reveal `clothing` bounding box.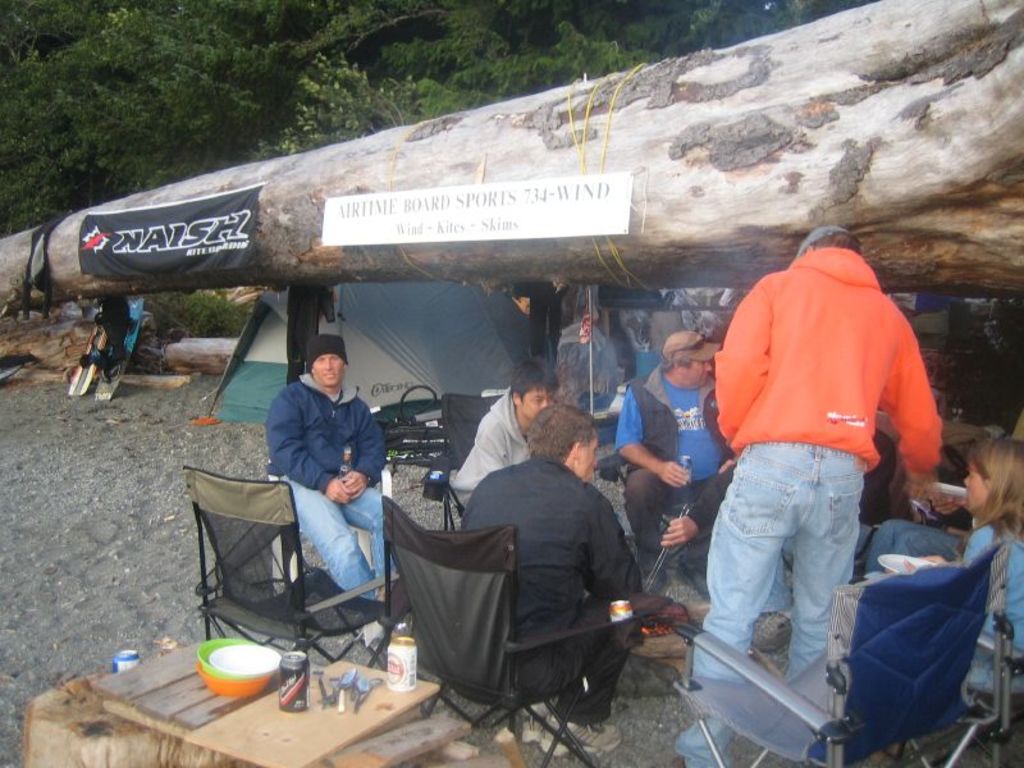
Revealed: (left=451, top=394, right=532, bottom=509).
